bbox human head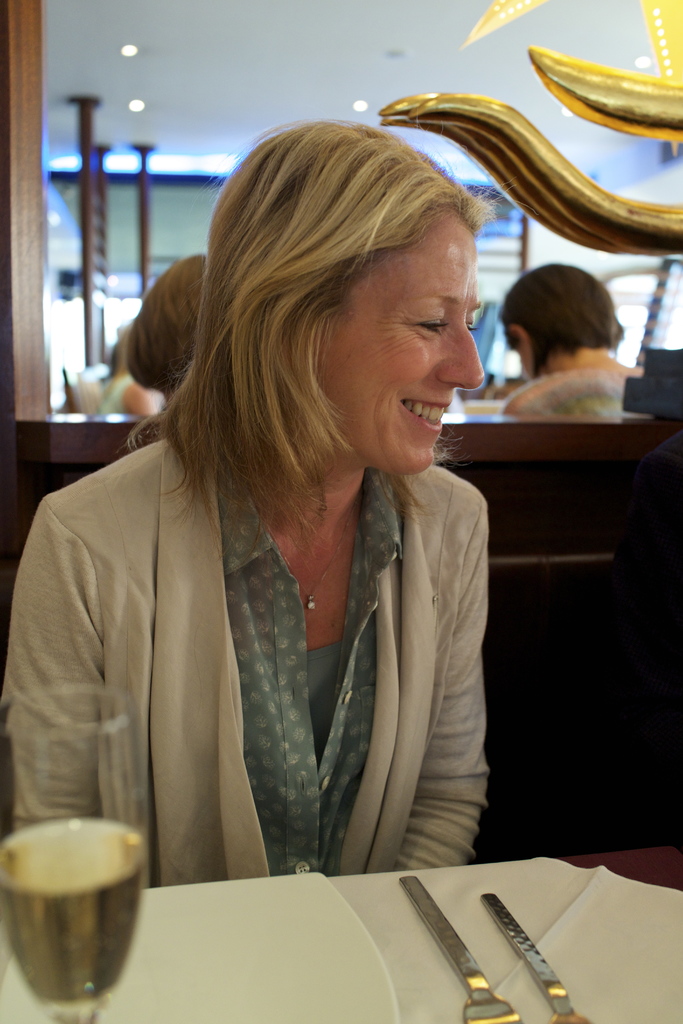
region(149, 136, 483, 497)
